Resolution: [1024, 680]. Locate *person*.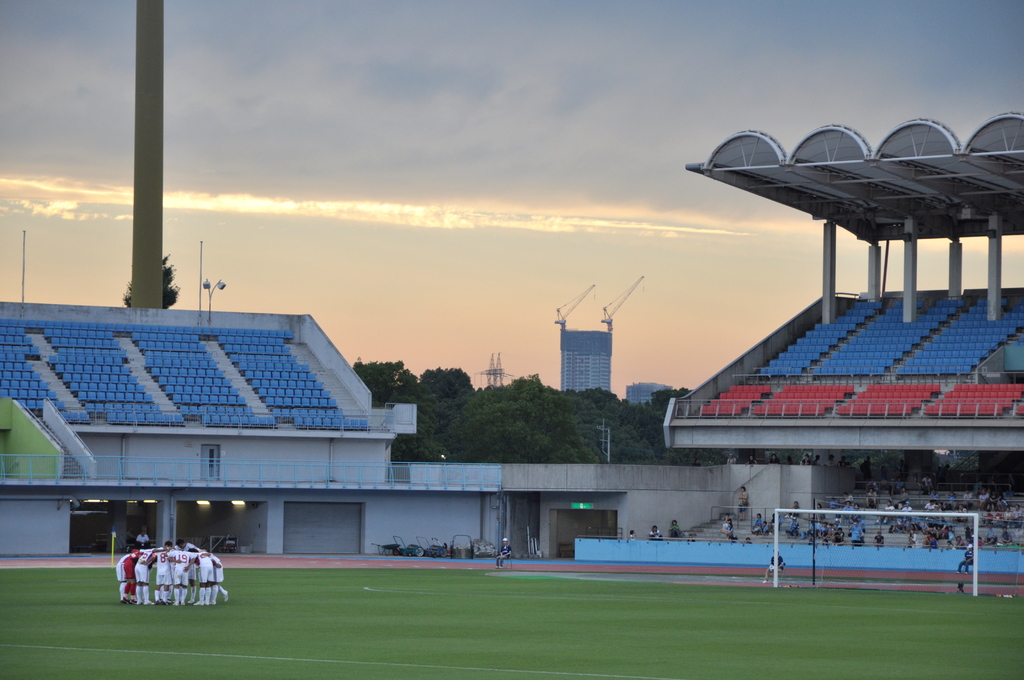
{"left": 646, "top": 522, "right": 661, "bottom": 539}.
